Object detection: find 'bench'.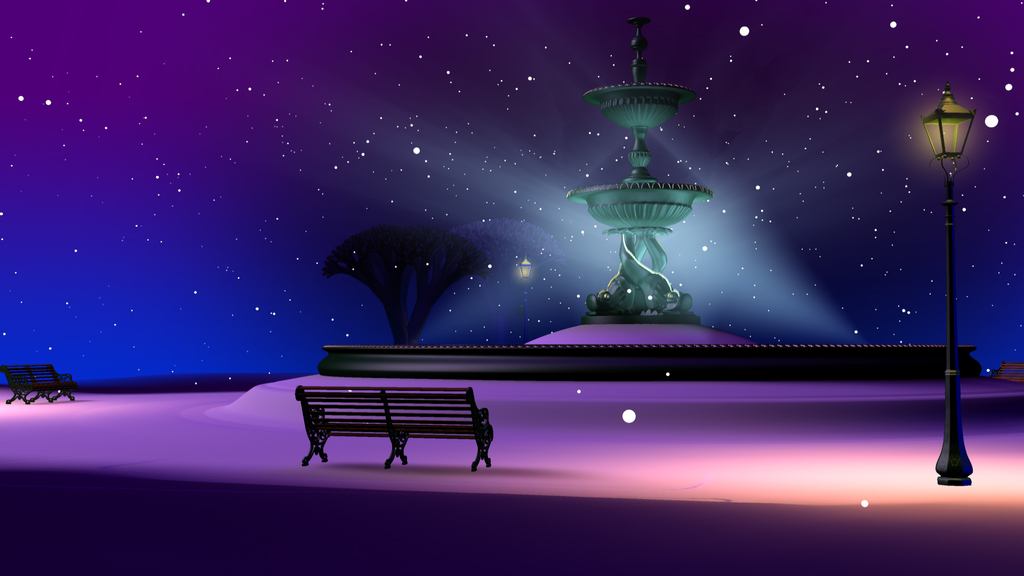
(0, 362, 80, 406).
